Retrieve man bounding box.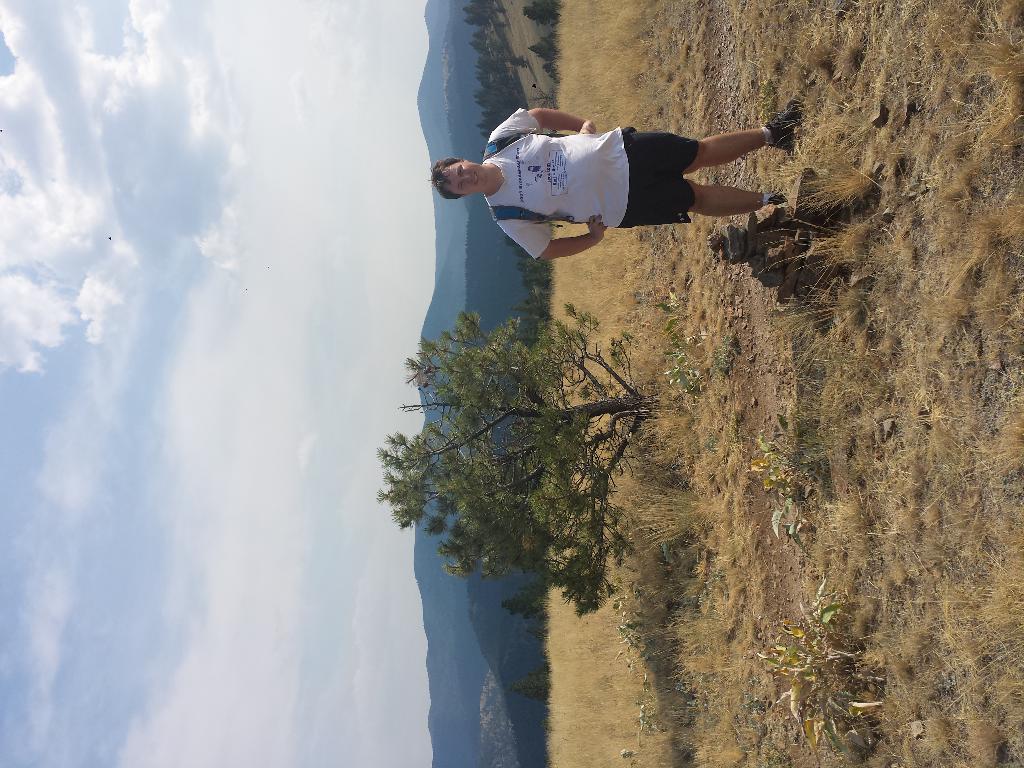
Bounding box: box=[426, 104, 803, 262].
